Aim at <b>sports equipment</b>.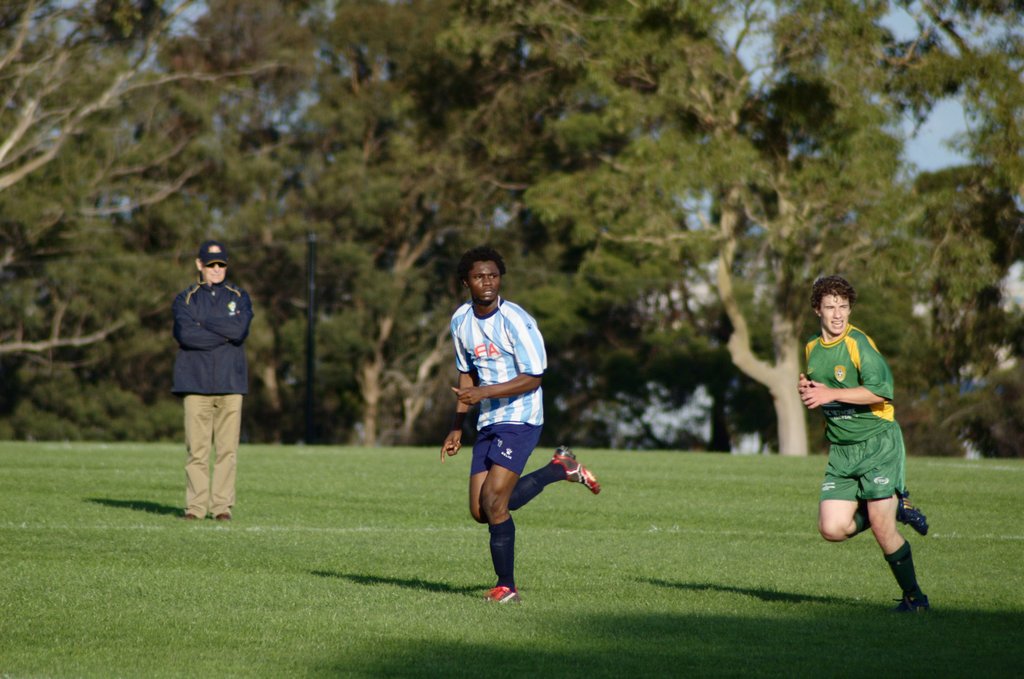
Aimed at (900, 492, 934, 539).
